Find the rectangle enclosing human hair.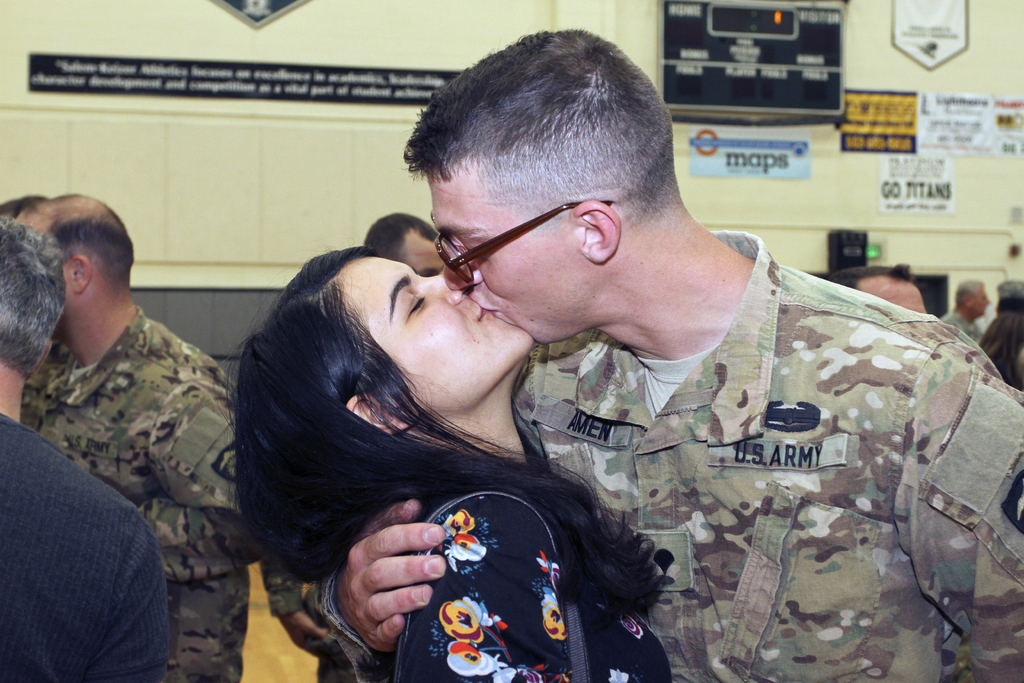
left=392, top=22, right=687, bottom=245.
